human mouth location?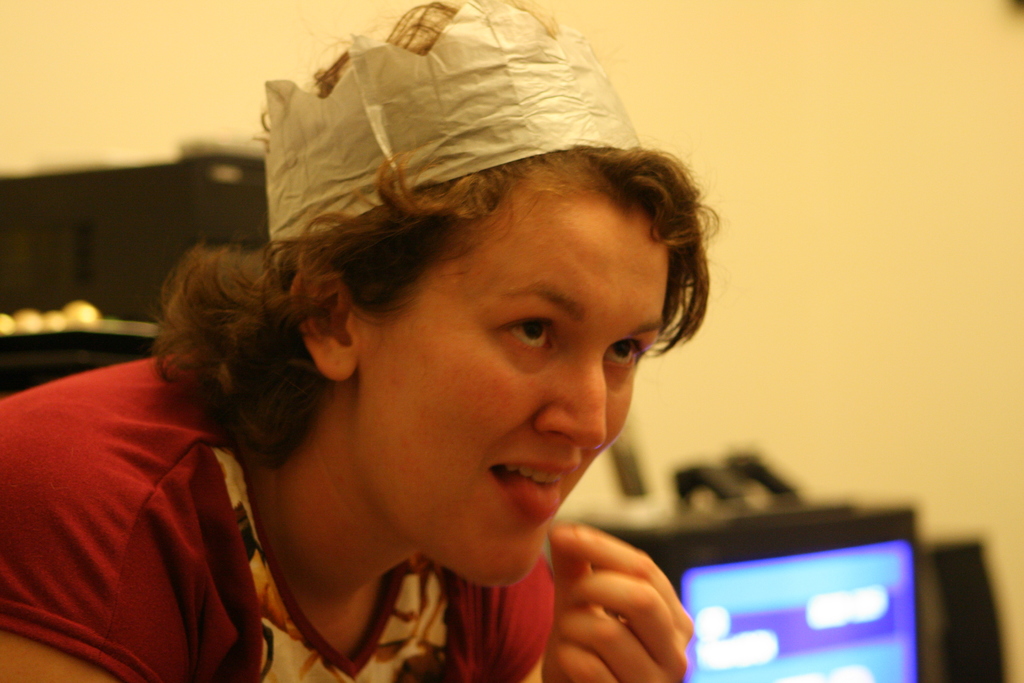
(484, 448, 580, 523)
